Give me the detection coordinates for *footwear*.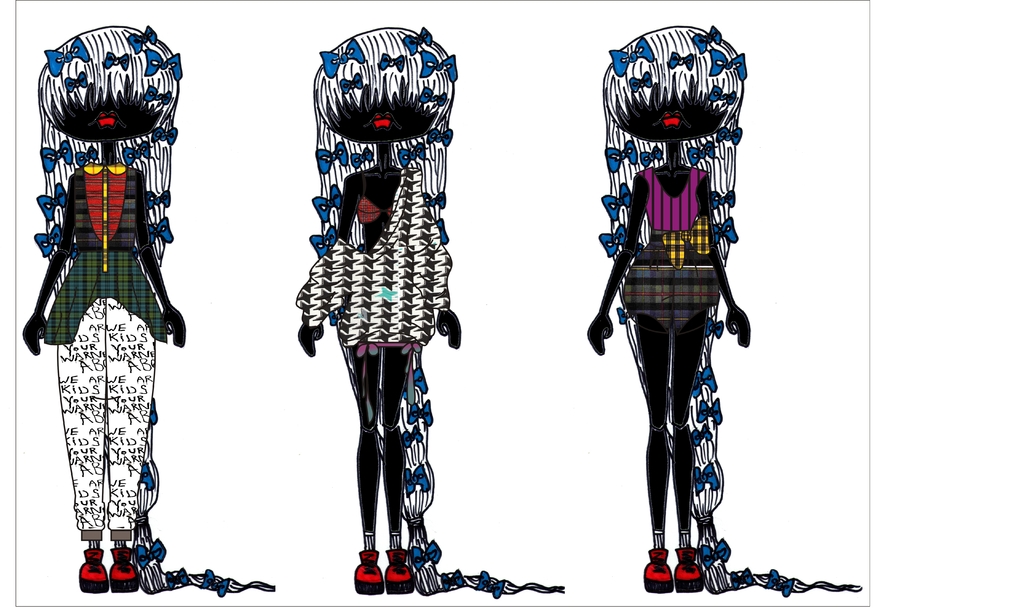
bbox=(646, 547, 672, 595).
